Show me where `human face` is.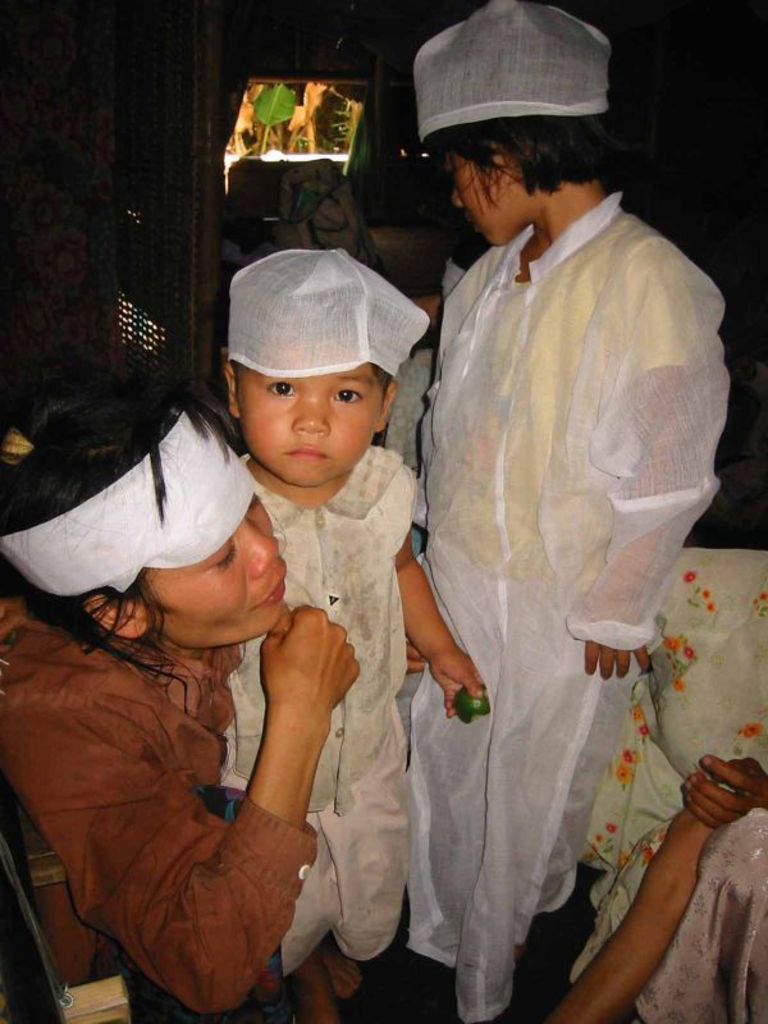
`human face` is at BBox(141, 506, 291, 654).
